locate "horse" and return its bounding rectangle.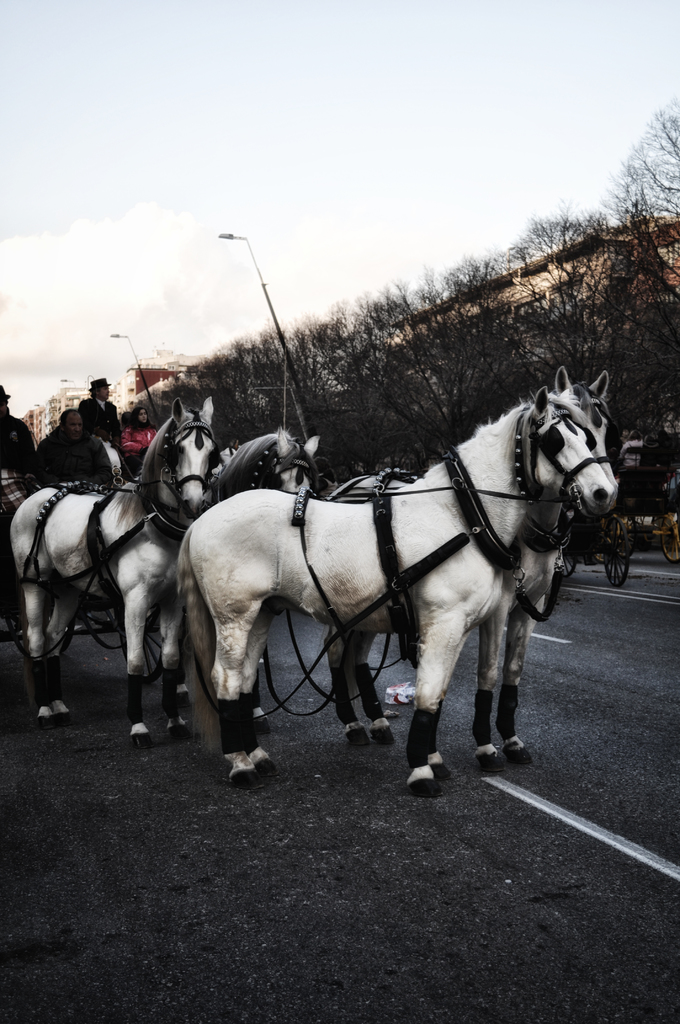
[201,426,323,740].
